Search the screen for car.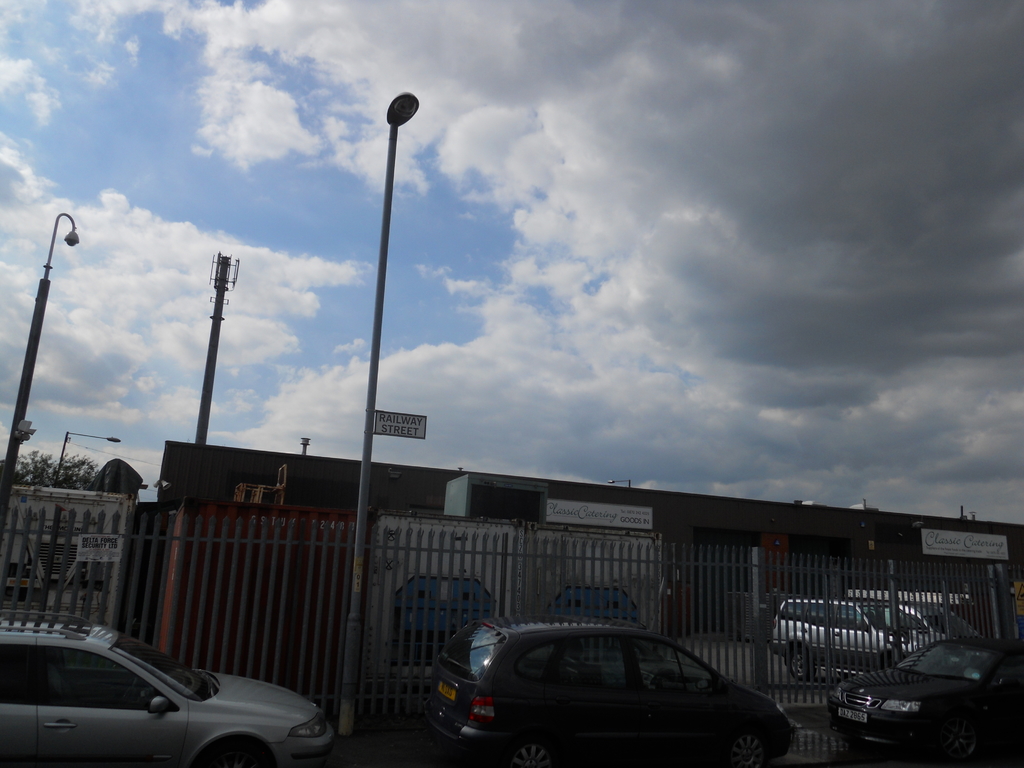
Found at bbox(0, 607, 335, 767).
